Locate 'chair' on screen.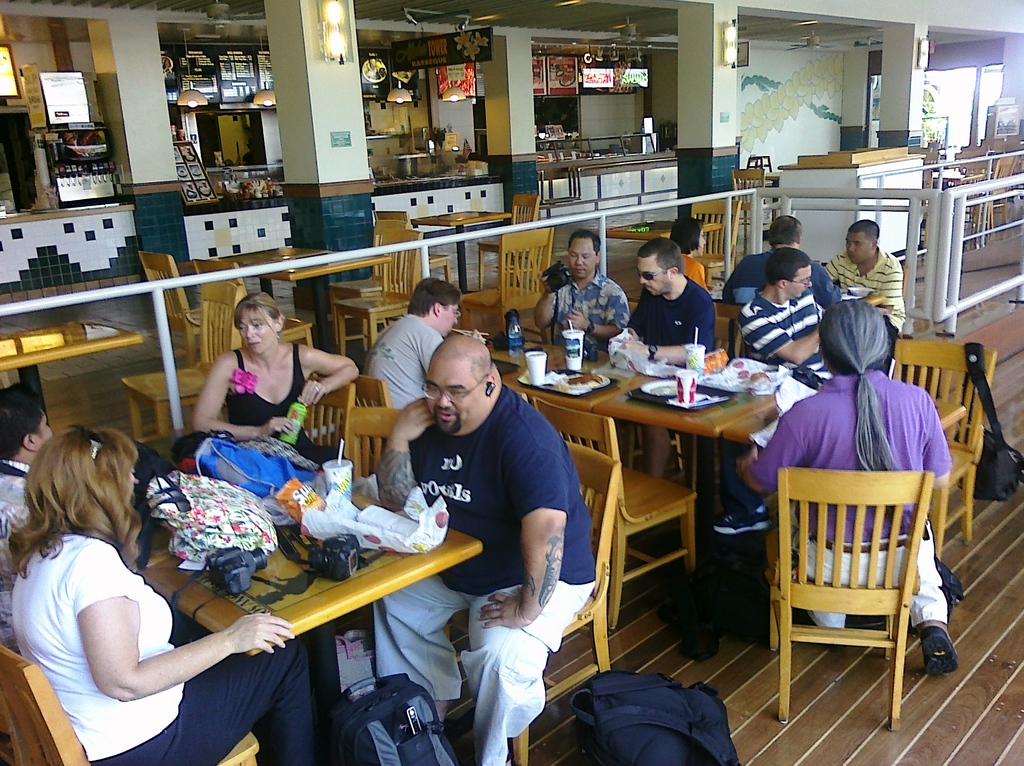
On screen at box=[730, 168, 781, 255].
